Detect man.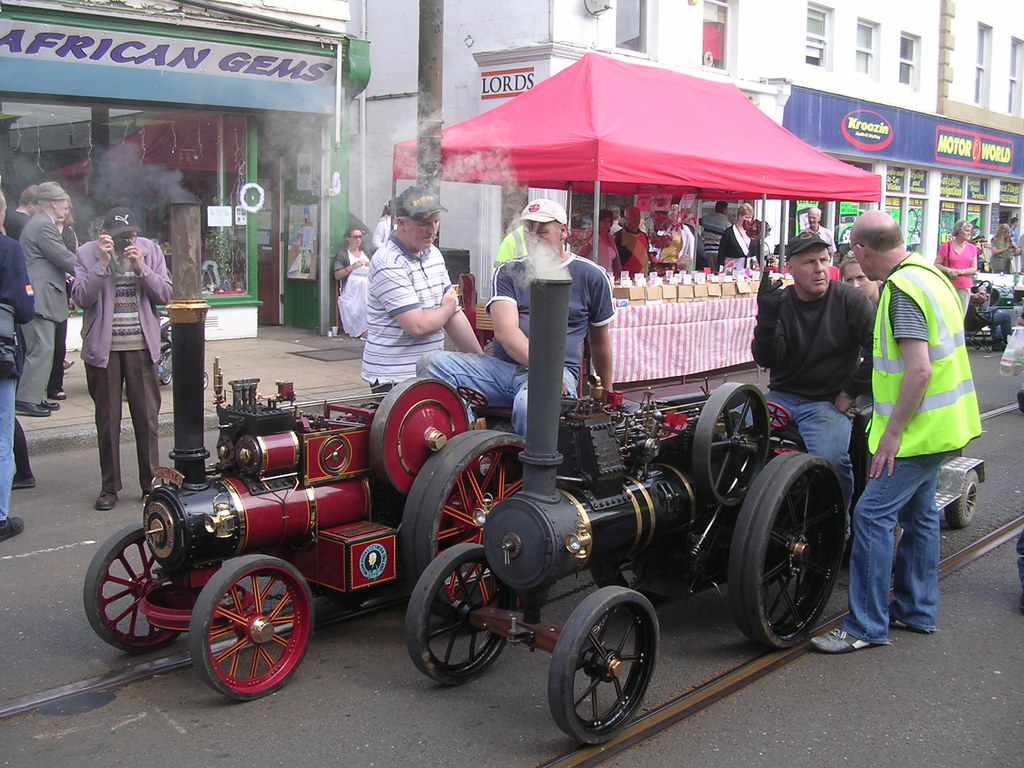
Detected at (left=697, top=197, right=731, bottom=259).
